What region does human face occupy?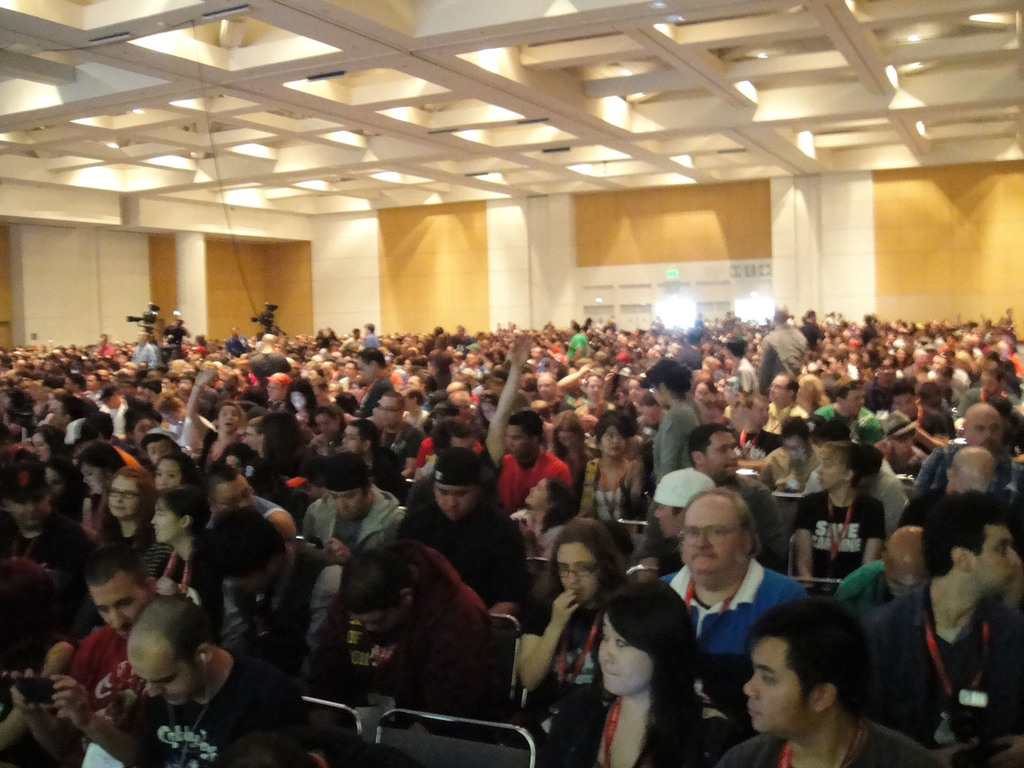
locate(820, 453, 840, 488).
